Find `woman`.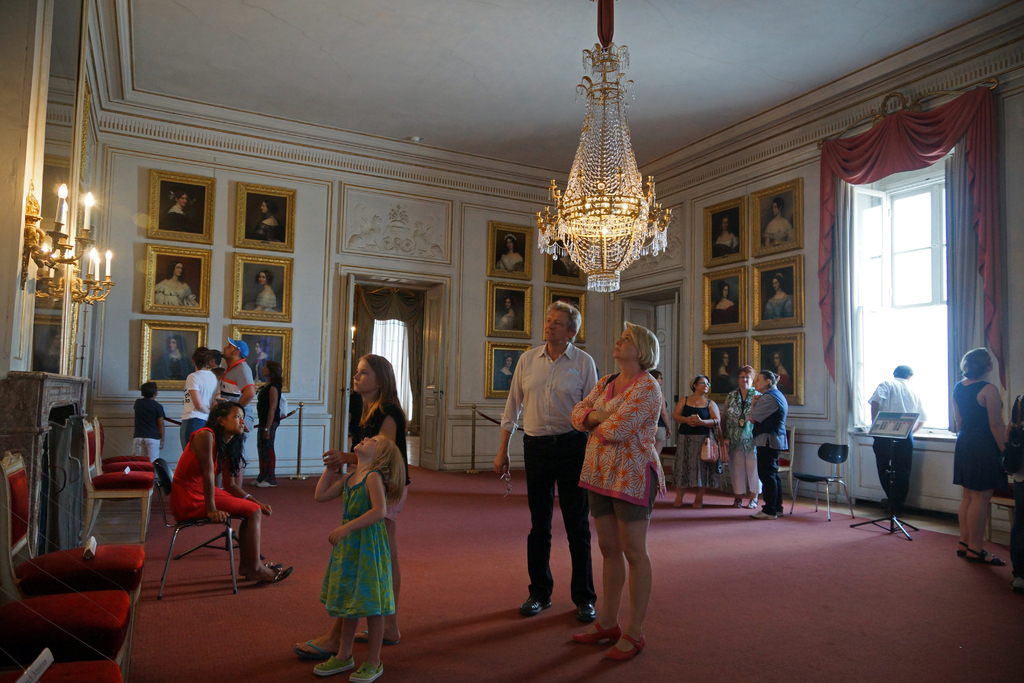
312:359:406:675.
